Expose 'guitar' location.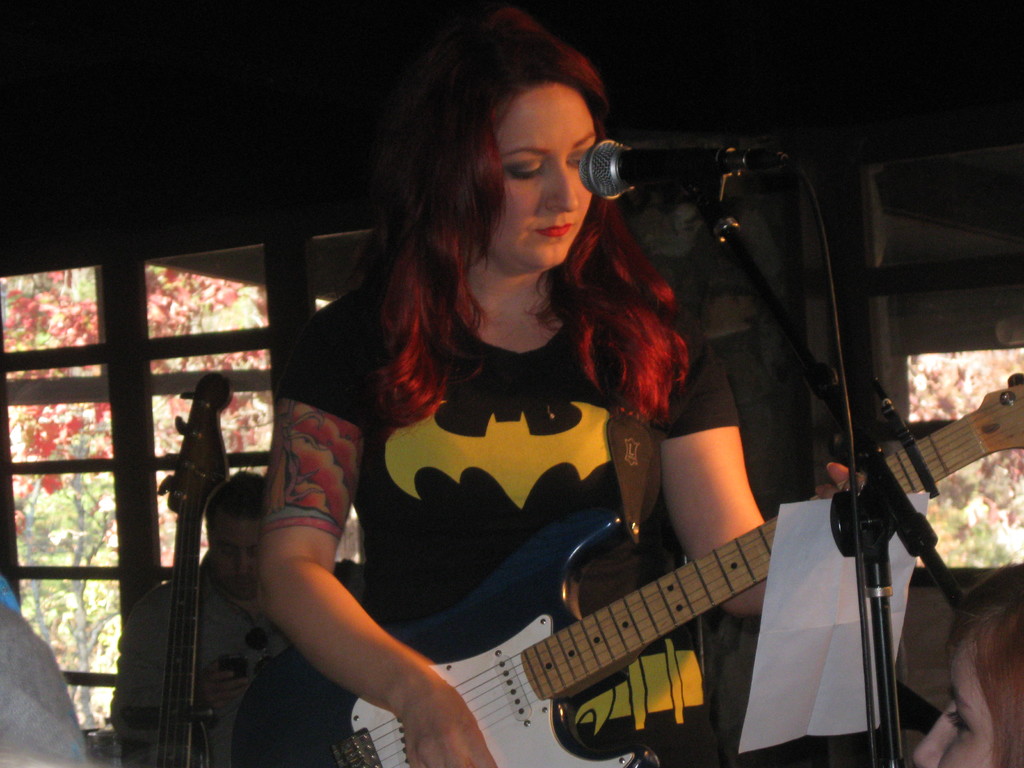
Exposed at BBox(284, 346, 941, 767).
